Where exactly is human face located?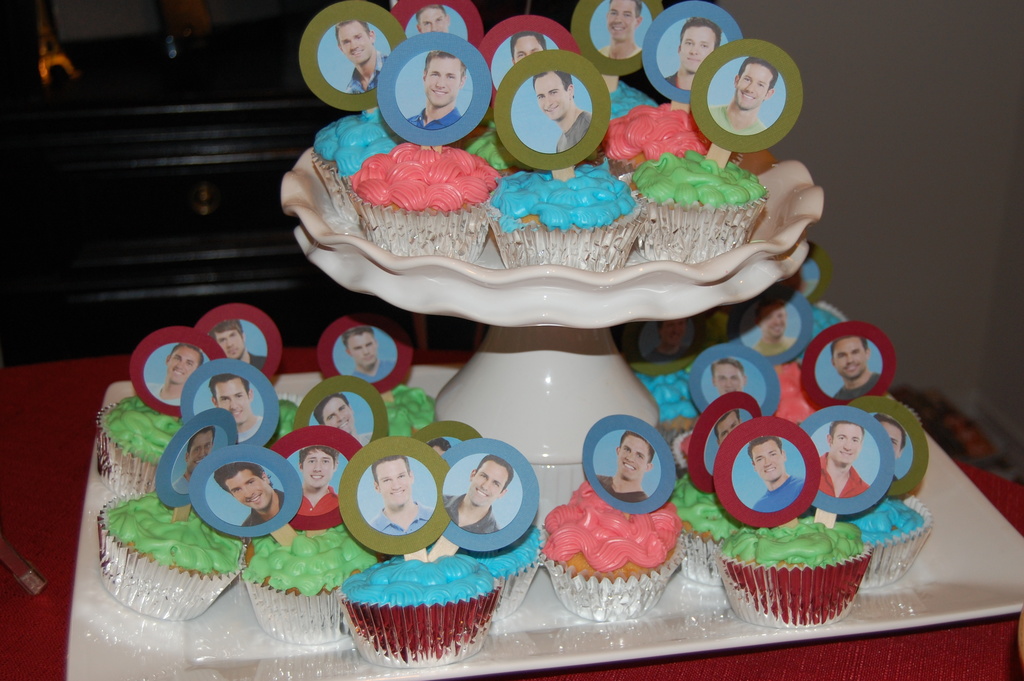
Its bounding box is [510,30,539,64].
